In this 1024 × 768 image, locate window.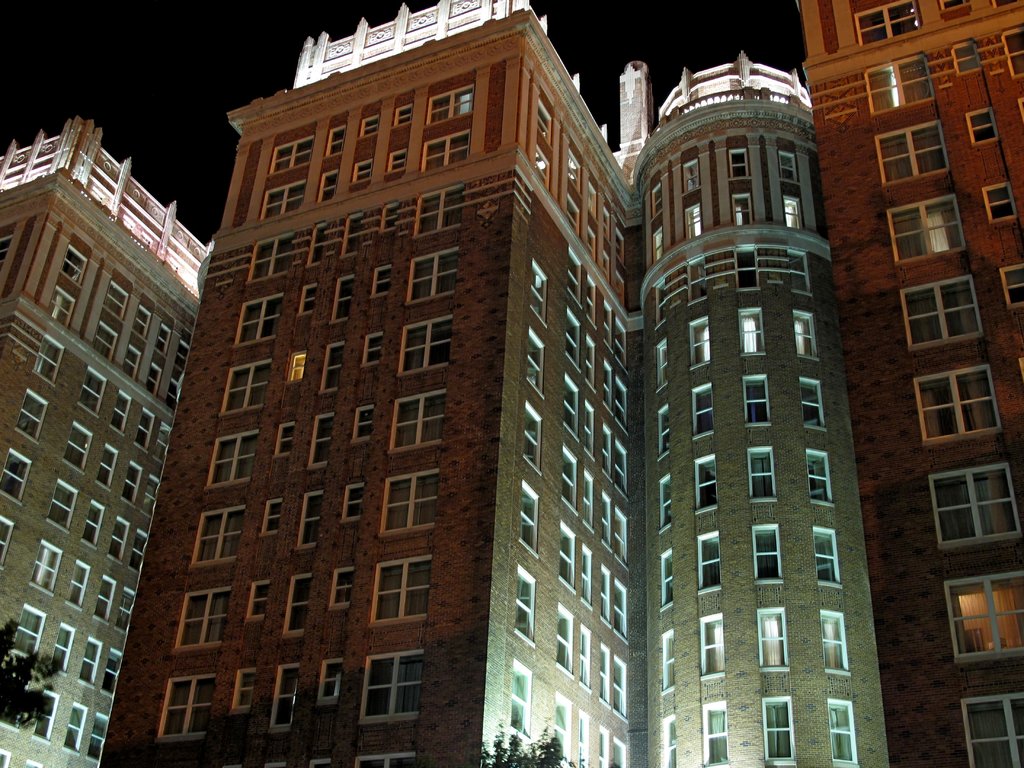
Bounding box: 968 109 996 146.
